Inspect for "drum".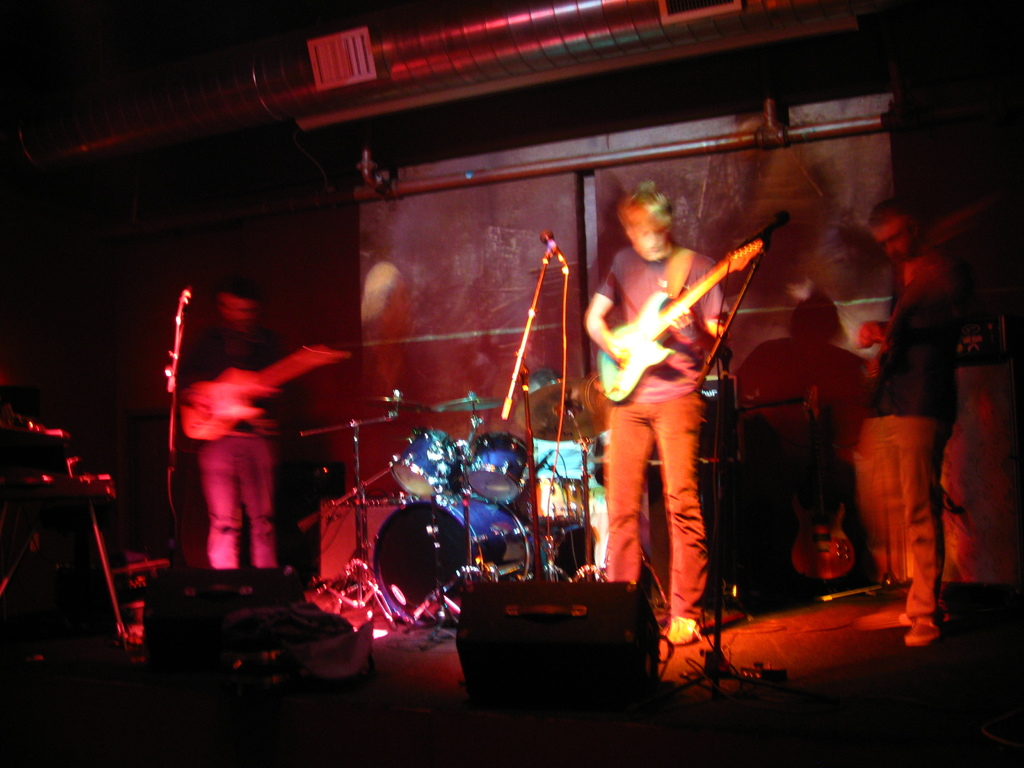
Inspection: box=[389, 426, 465, 499].
